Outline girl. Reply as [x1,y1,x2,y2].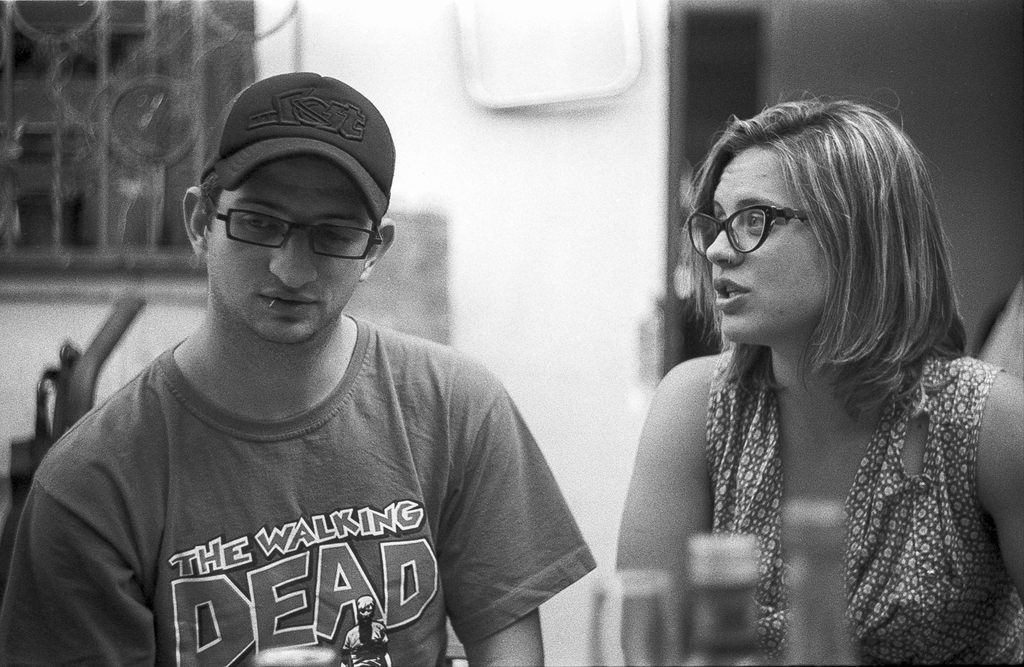
[610,91,1023,666].
